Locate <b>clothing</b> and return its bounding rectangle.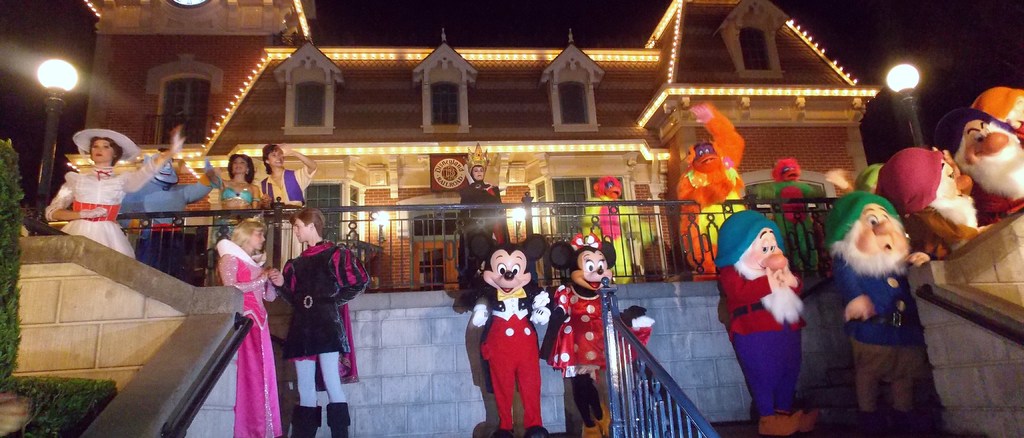
detection(716, 260, 801, 411).
